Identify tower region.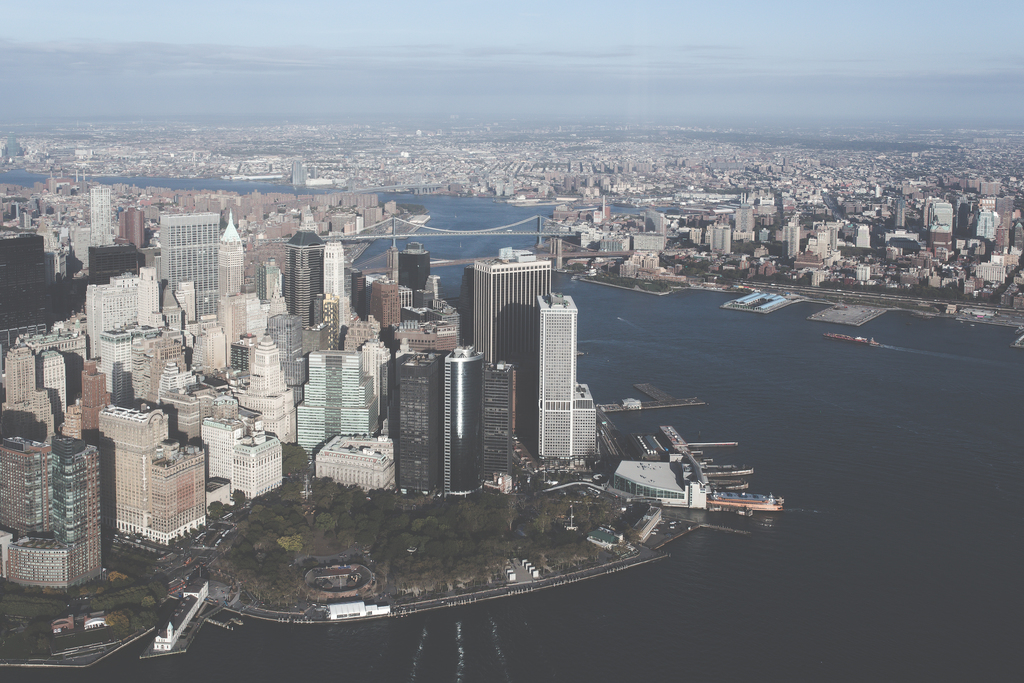
Region: <bbox>282, 205, 332, 336</bbox>.
